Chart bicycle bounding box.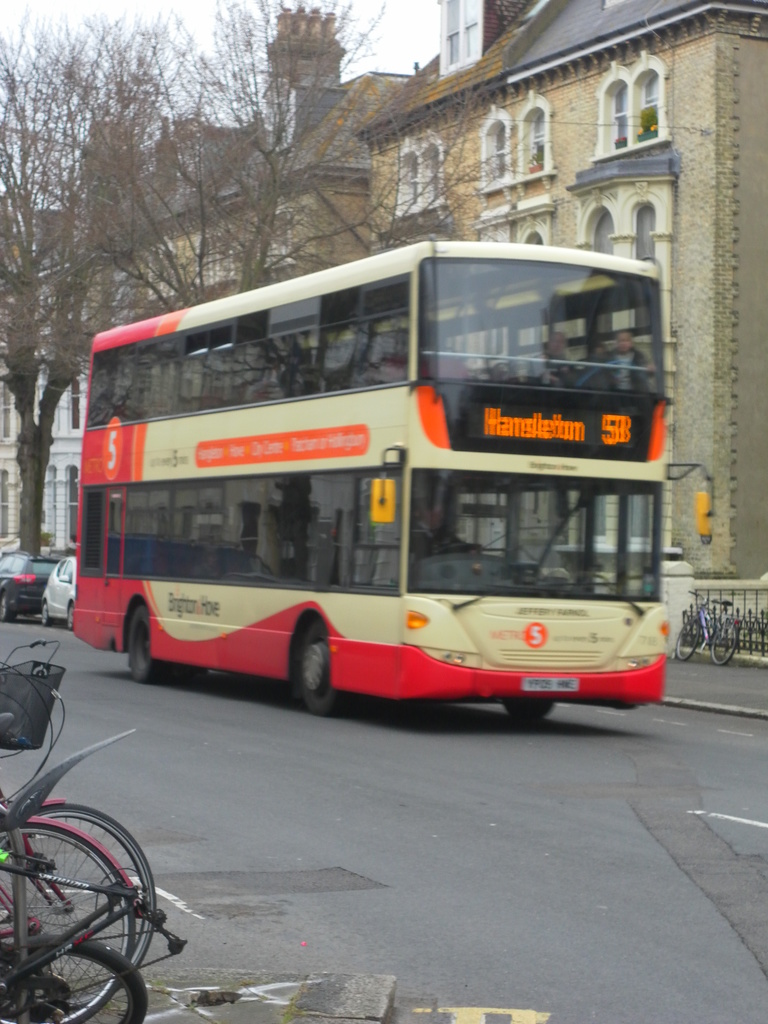
Charted: bbox=[673, 589, 739, 664].
